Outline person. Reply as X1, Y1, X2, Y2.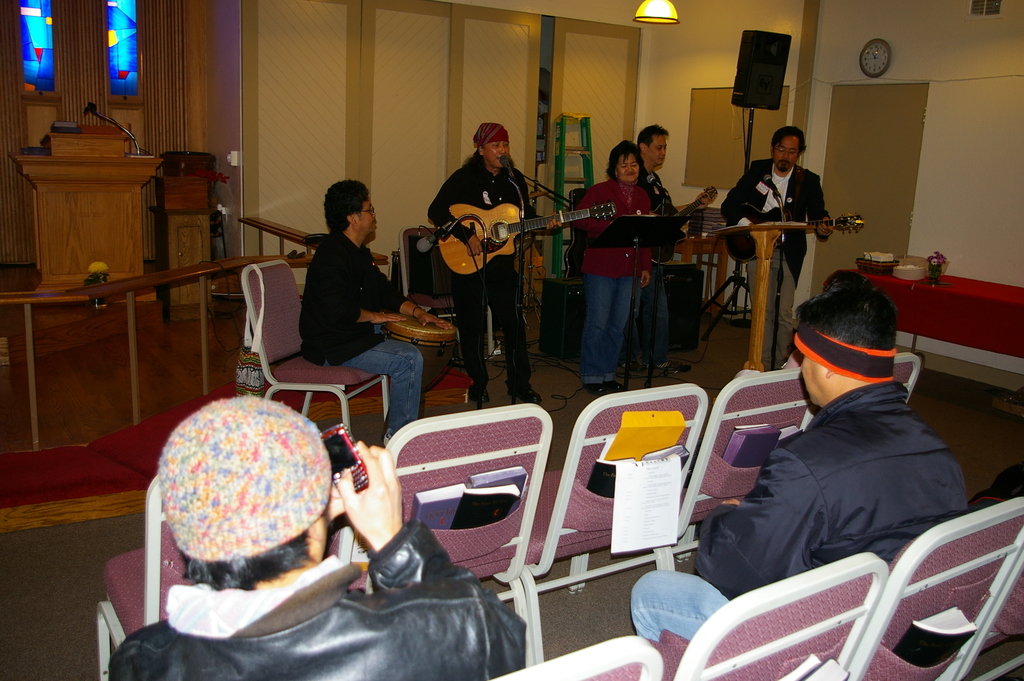
629, 261, 969, 655.
